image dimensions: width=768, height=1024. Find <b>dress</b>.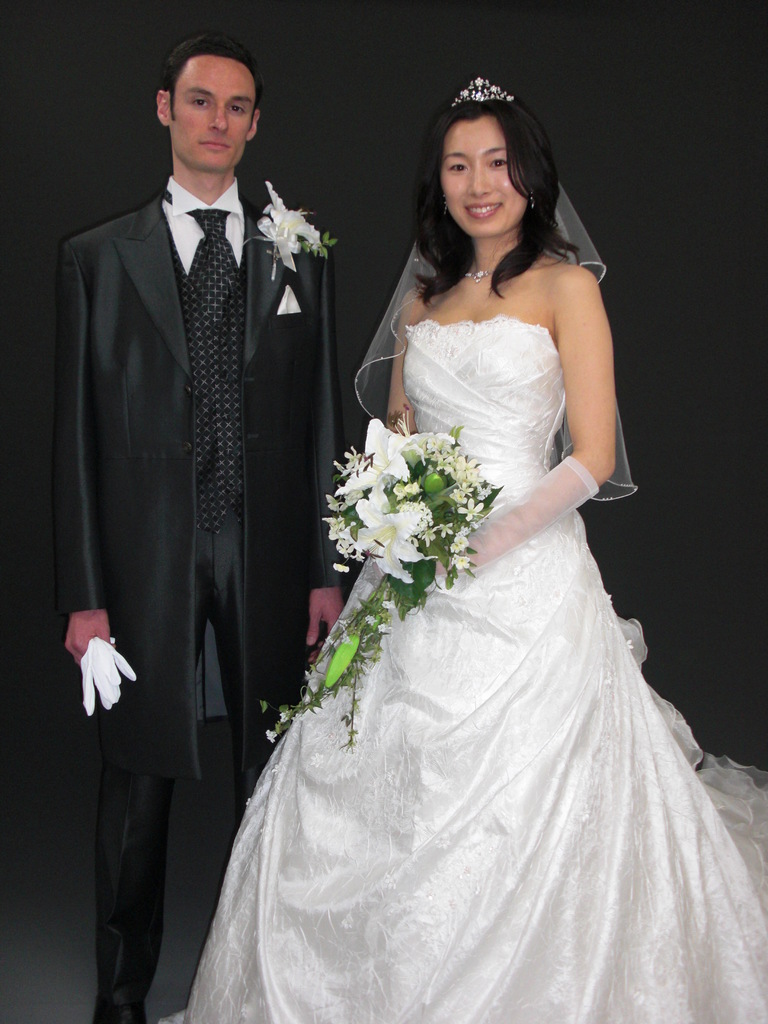
[180, 313, 767, 1023].
